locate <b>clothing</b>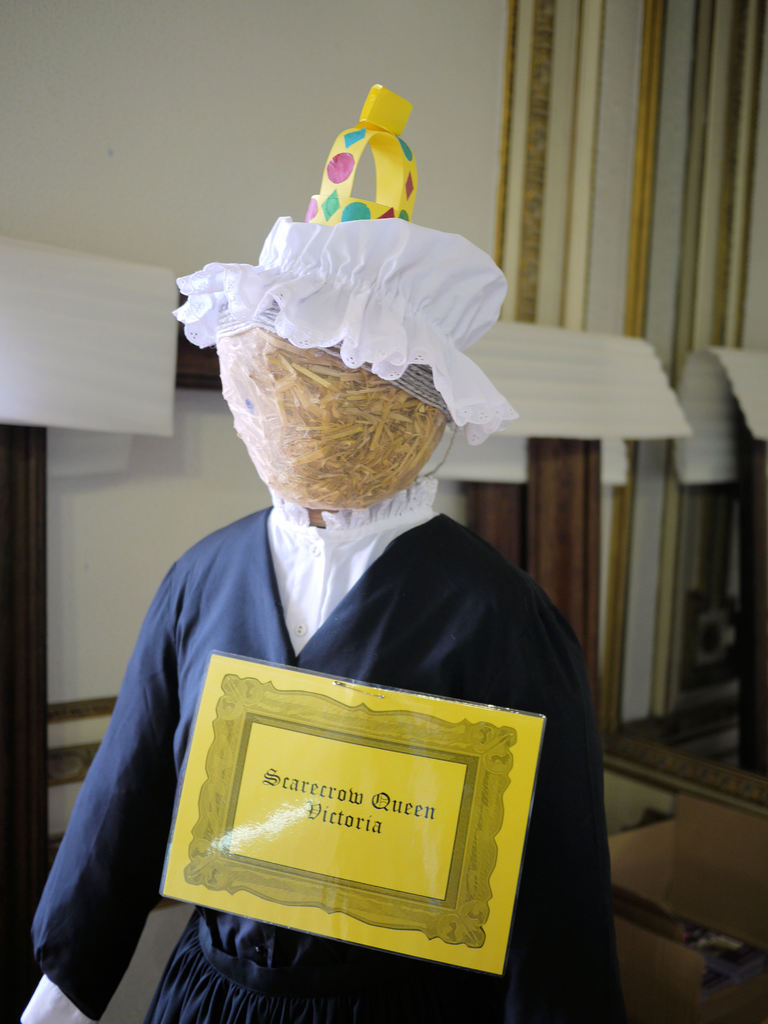
[100,544,555,1023]
